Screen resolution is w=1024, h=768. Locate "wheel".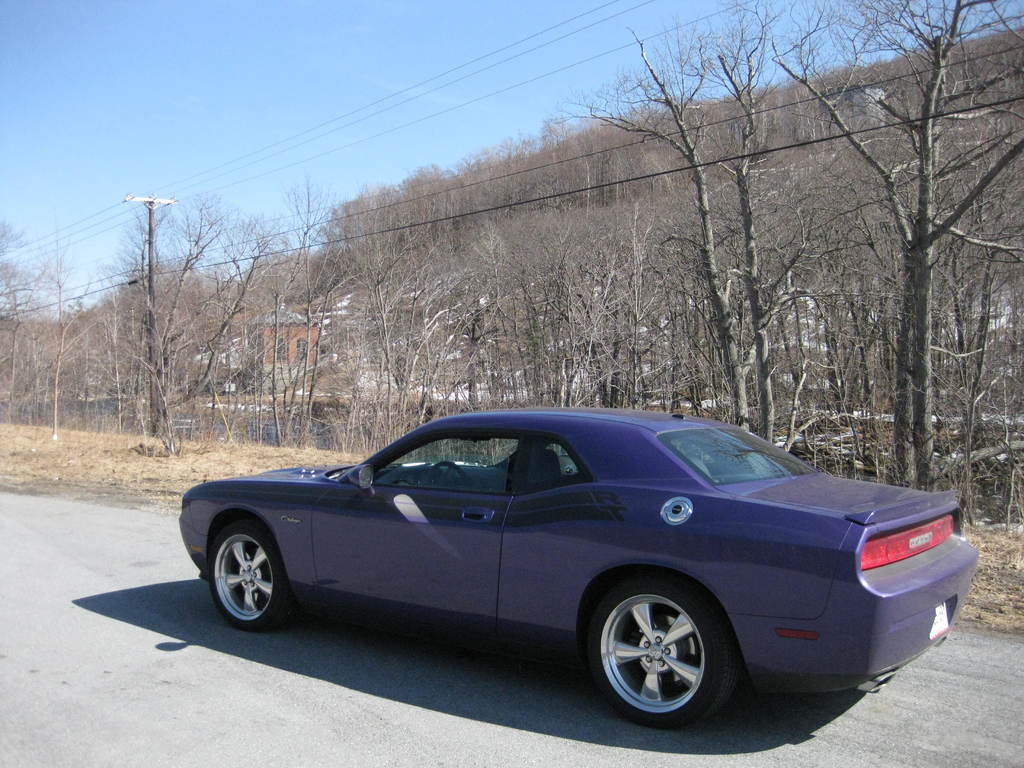
[205,520,292,637].
